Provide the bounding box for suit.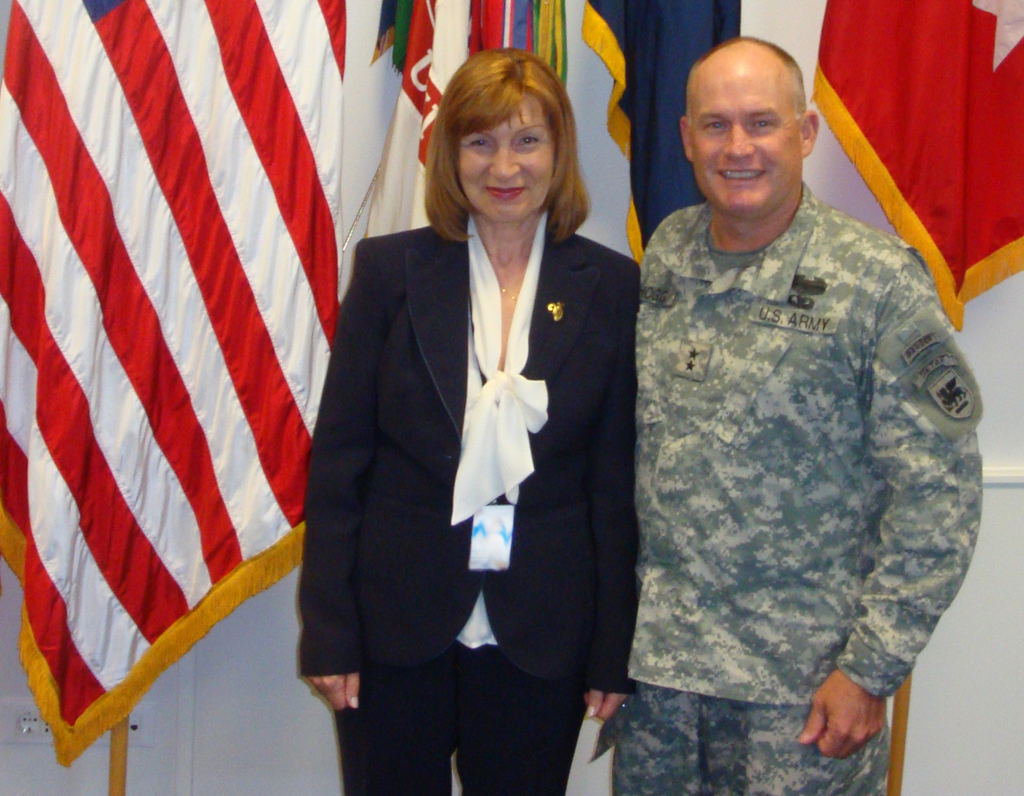
(313, 69, 643, 790).
